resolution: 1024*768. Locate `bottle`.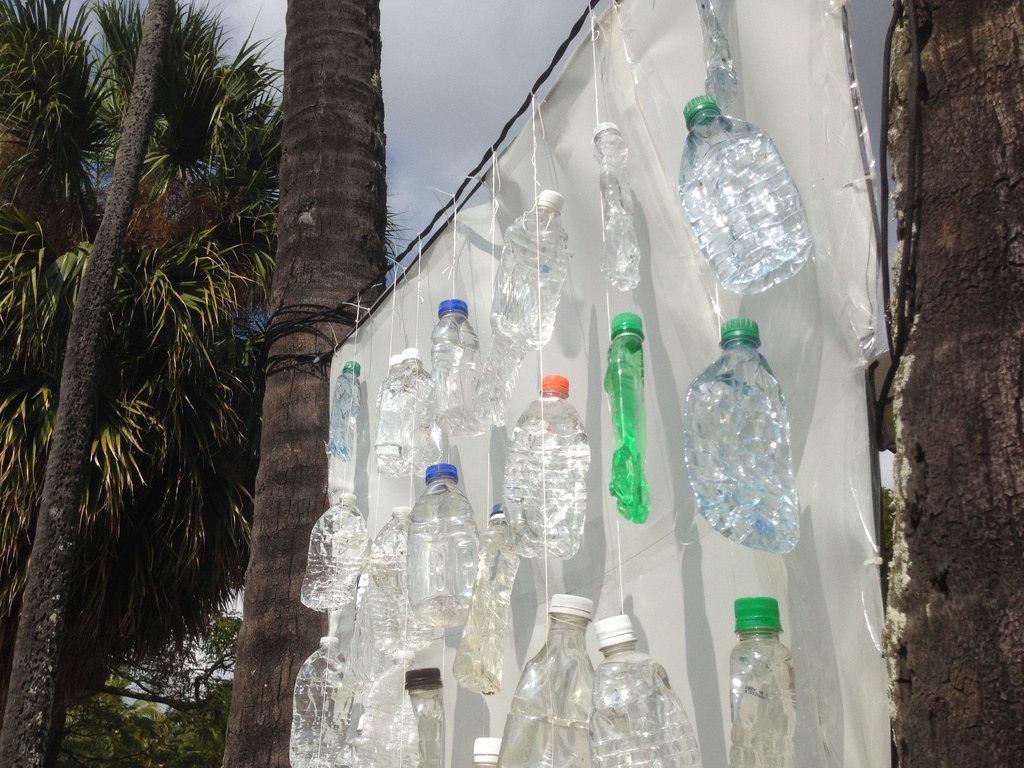
<region>393, 663, 458, 767</region>.
